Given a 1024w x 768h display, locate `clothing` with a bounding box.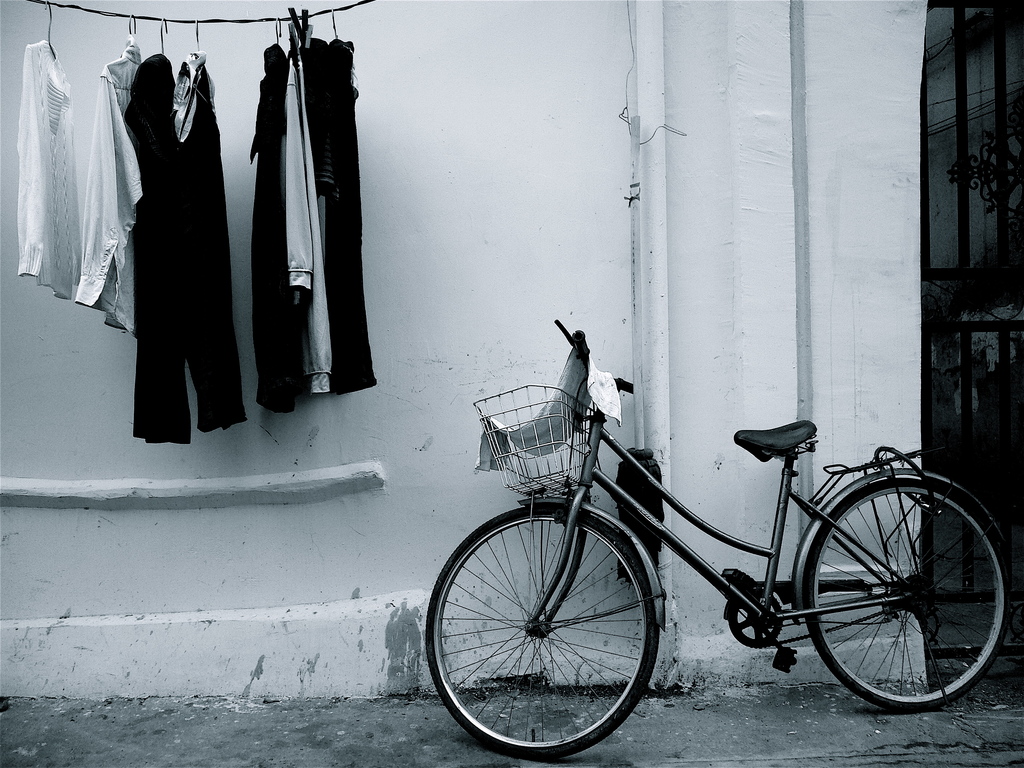
Located: [15,43,80,301].
